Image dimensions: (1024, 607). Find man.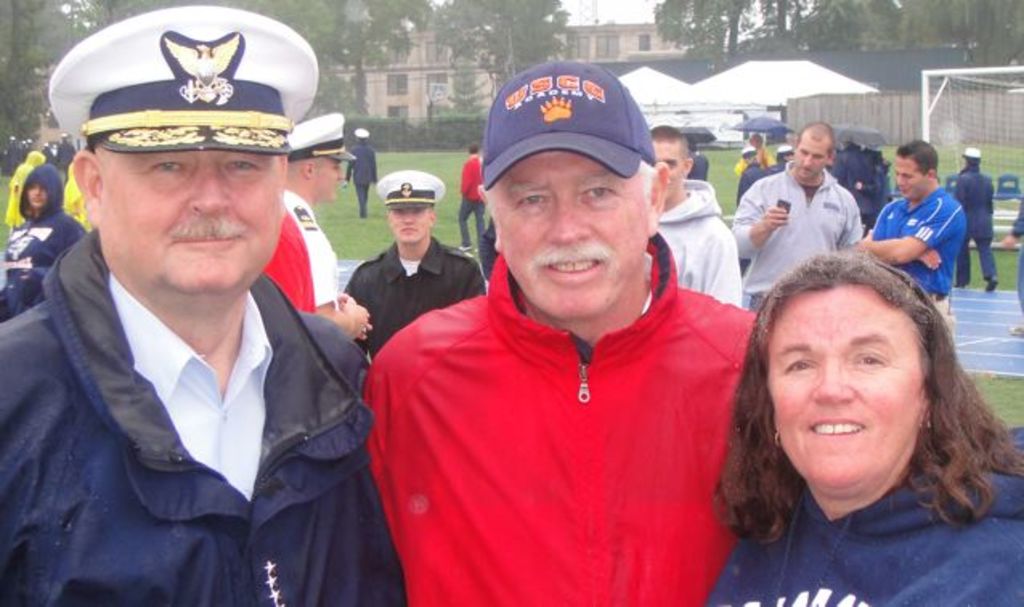
x1=862, y1=140, x2=966, y2=323.
